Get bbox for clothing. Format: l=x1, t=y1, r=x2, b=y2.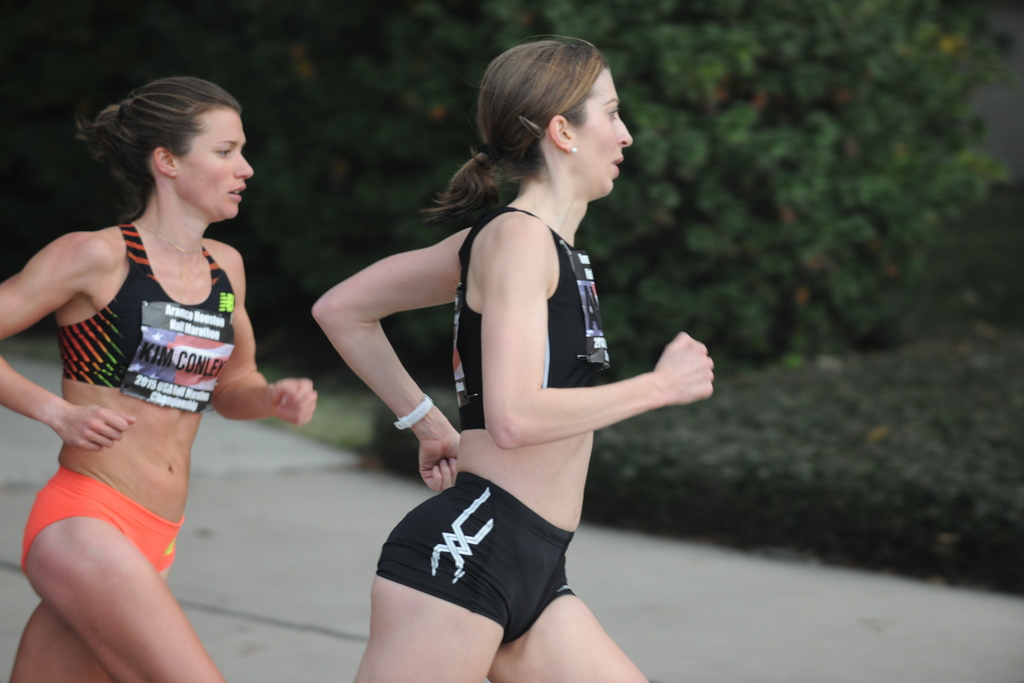
l=373, t=169, r=668, b=613.
